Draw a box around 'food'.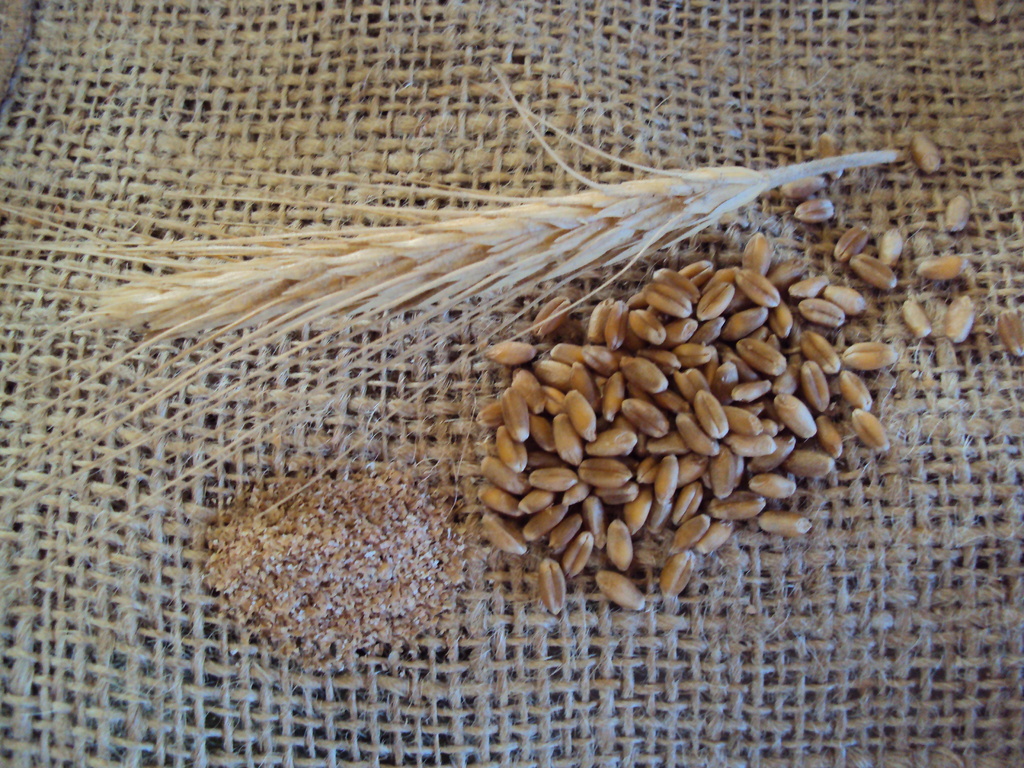
[x1=918, y1=254, x2=967, y2=282].
